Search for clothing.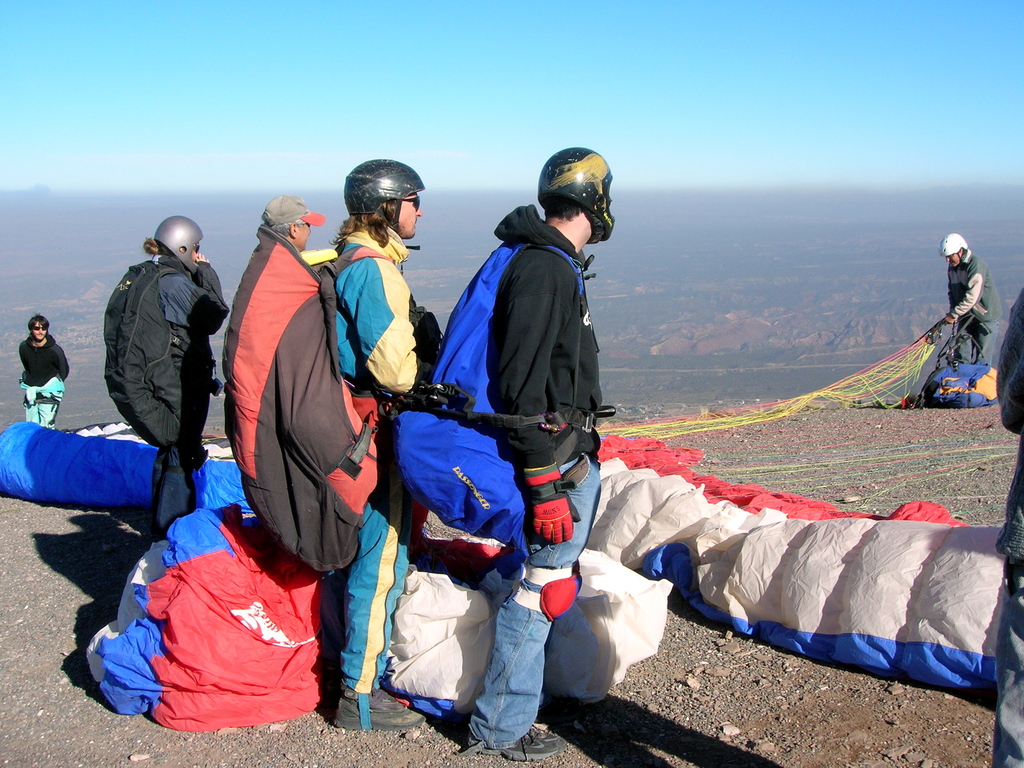
Found at crop(147, 255, 222, 525).
